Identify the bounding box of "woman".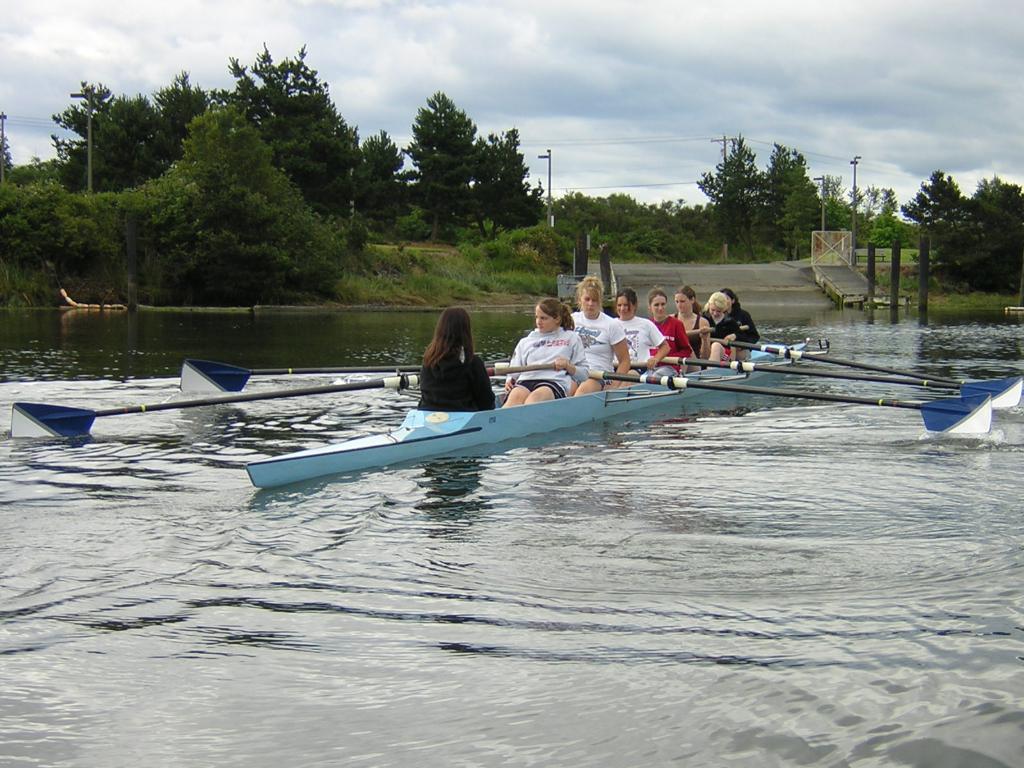
l=406, t=303, r=495, b=414.
